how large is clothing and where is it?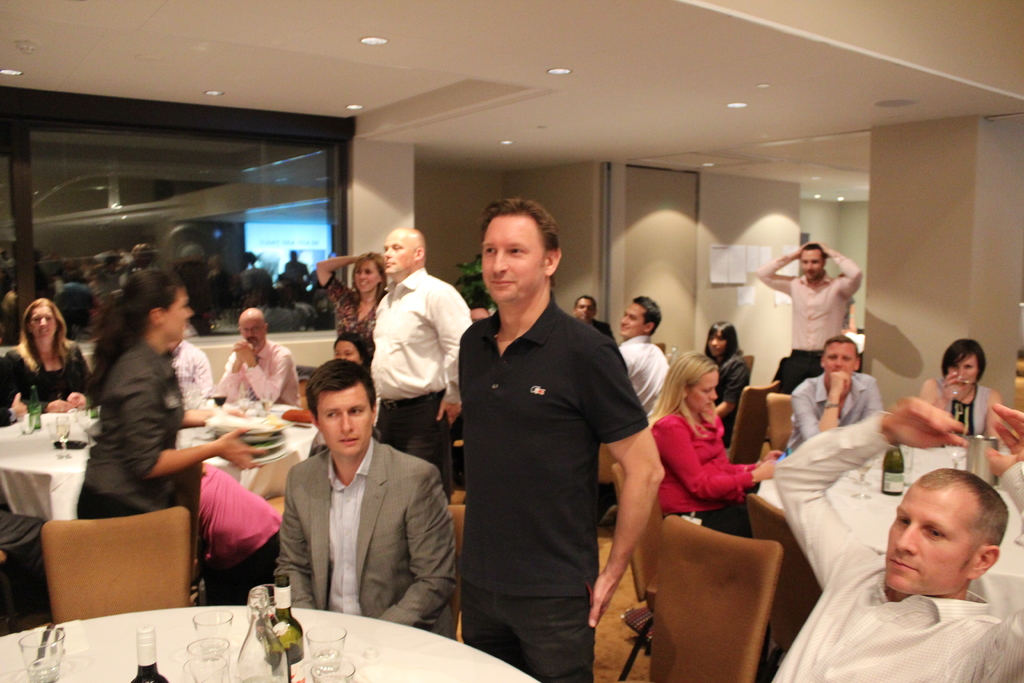
Bounding box: {"left": 710, "top": 347, "right": 761, "bottom": 445}.
